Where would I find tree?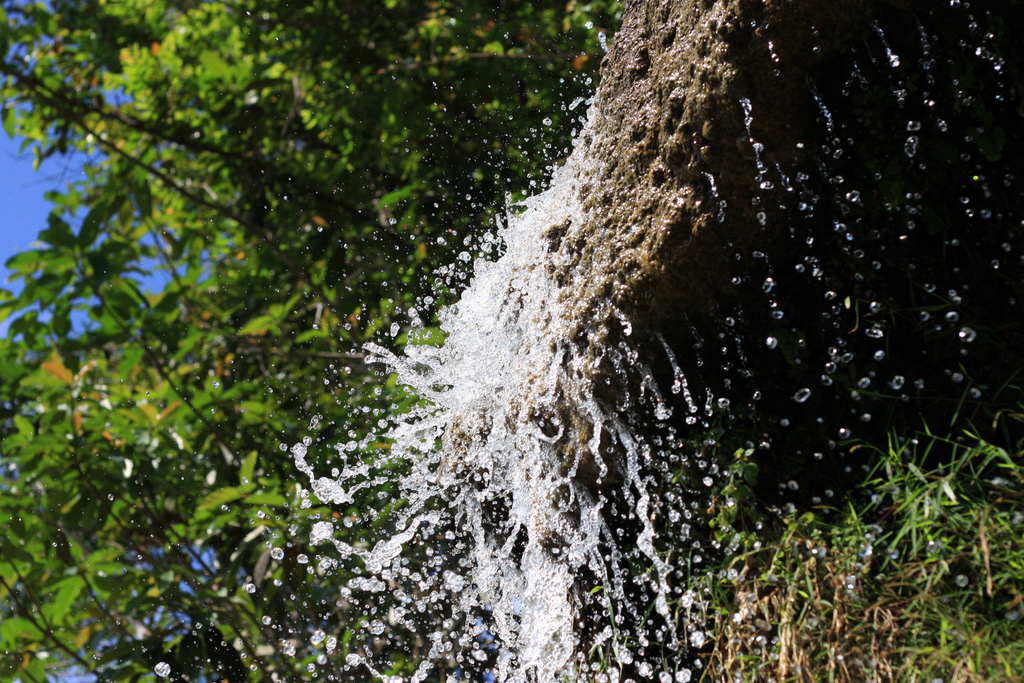
At 0, 0, 1023, 682.
